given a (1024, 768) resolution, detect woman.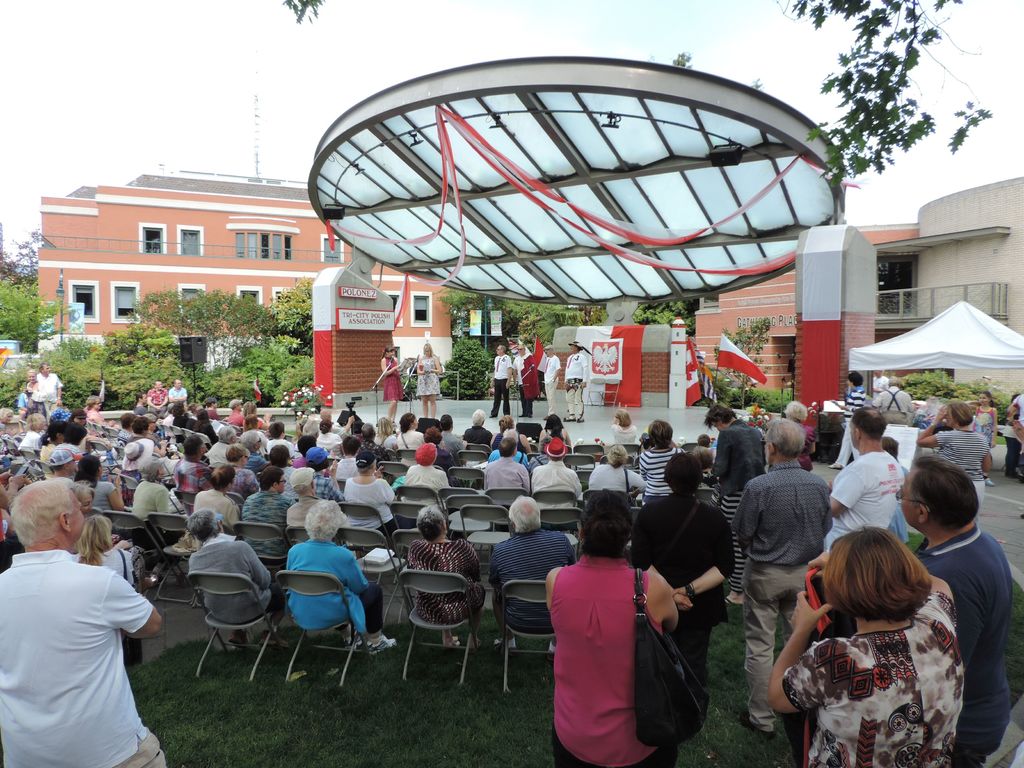
region(765, 504, 984, 759).
